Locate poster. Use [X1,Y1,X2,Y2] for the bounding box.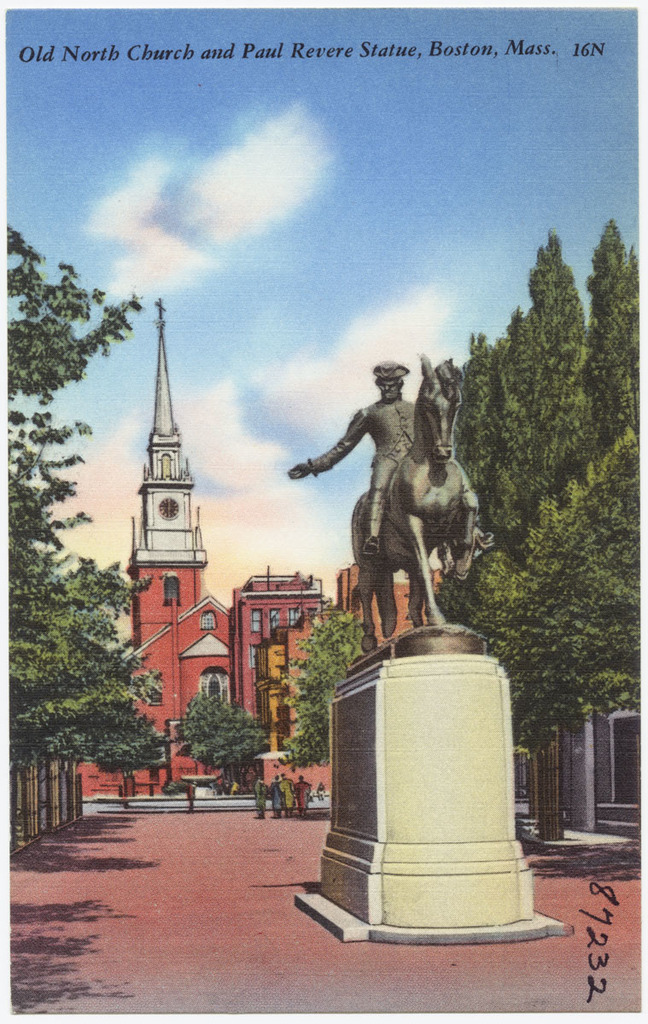
[0,11,647,1023].
